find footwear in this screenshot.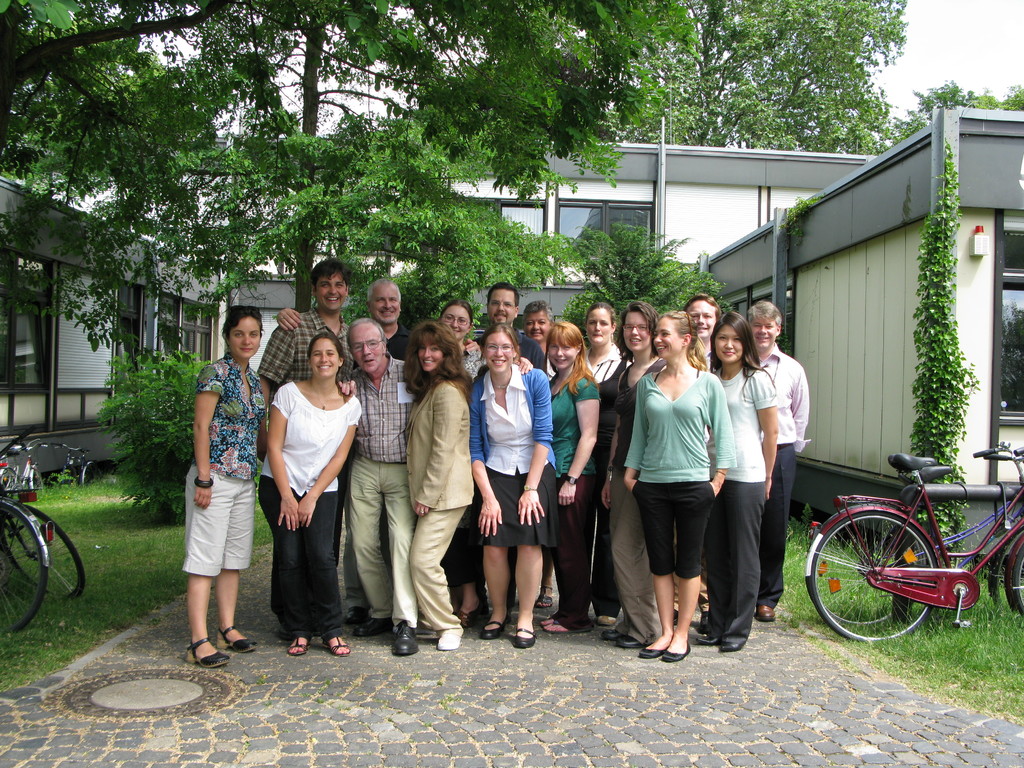
The bounding box for footwear is select_region(438, 628, 465, 648).
